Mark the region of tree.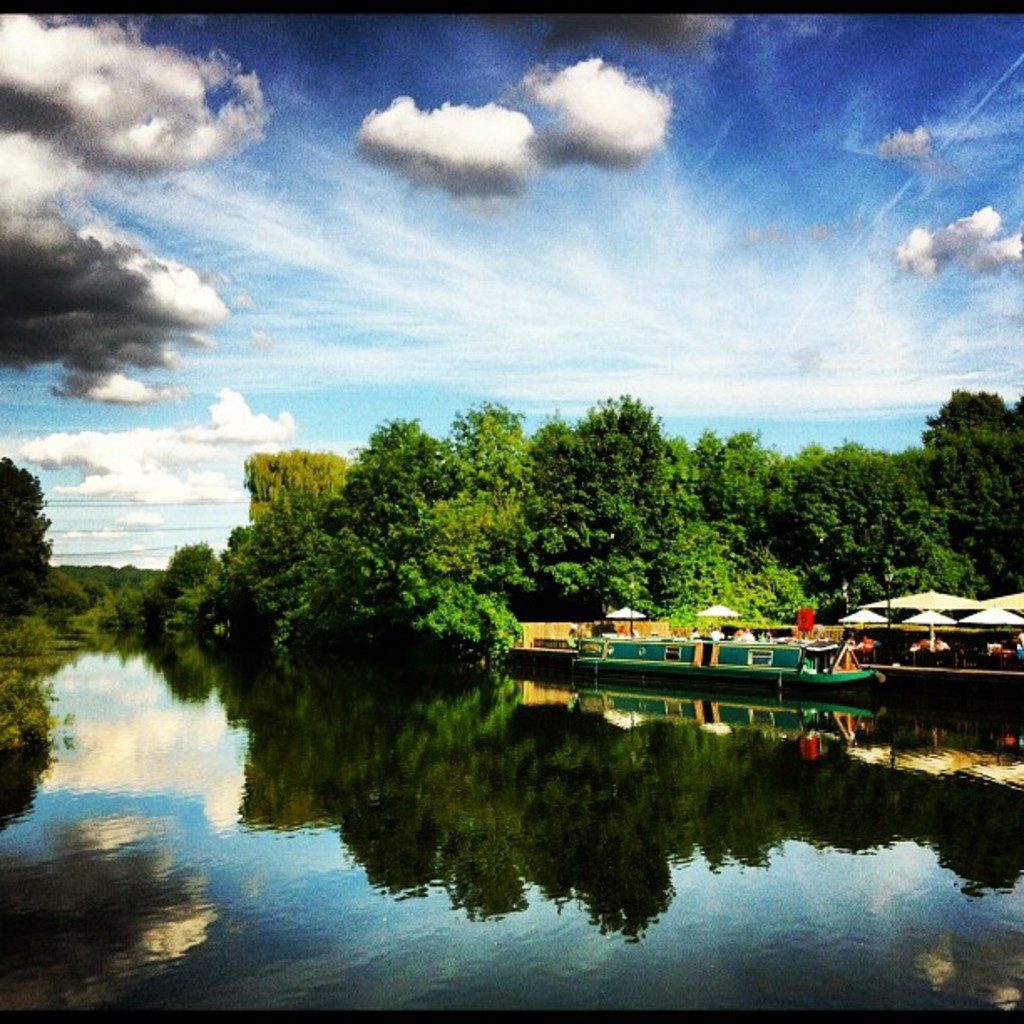
Region: 668,420,746,504.
